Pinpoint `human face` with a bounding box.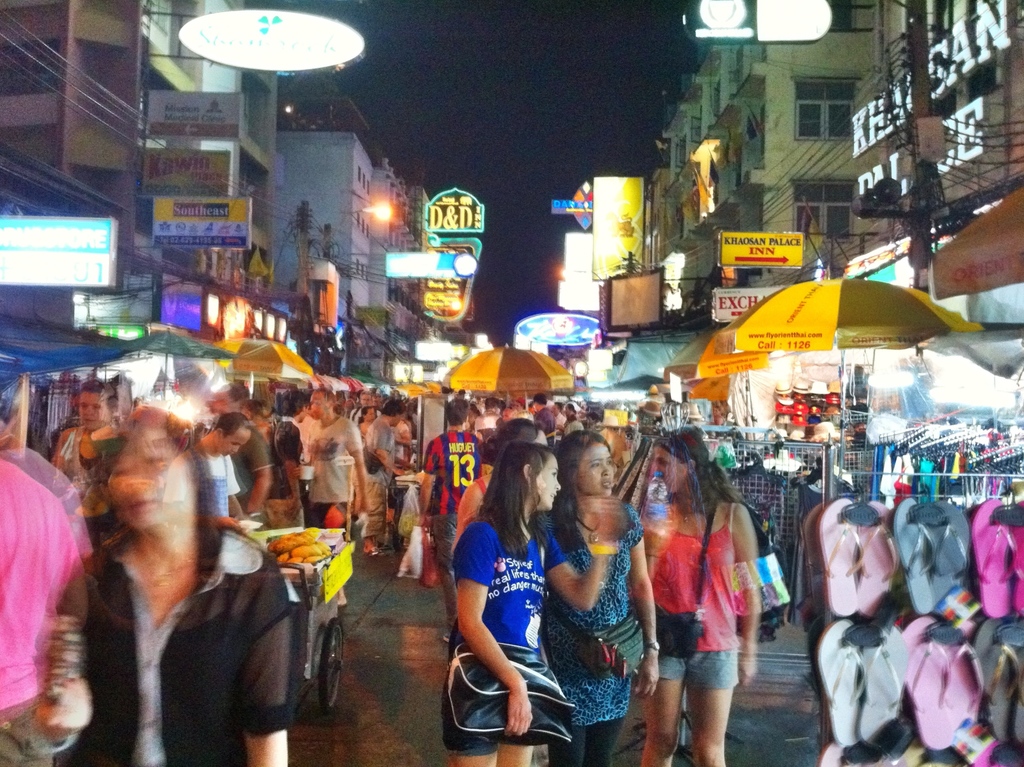
{"left": 565, "top": 443, "right": 606, "bottom": 494}.
